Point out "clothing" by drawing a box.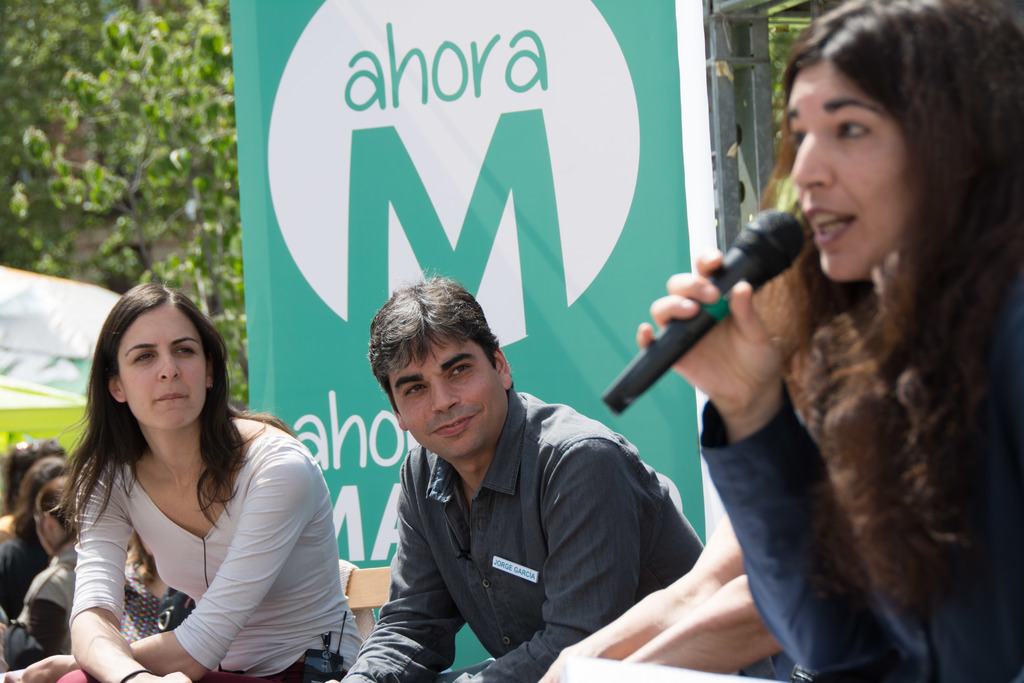
339/373/698/682.
